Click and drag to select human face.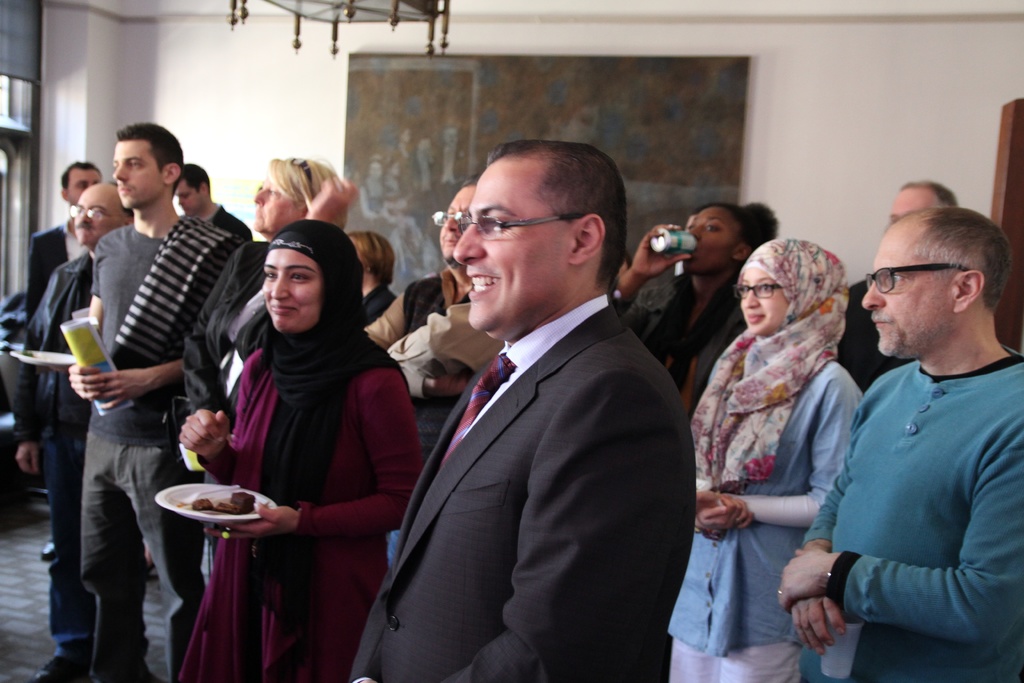
Selection: [left=890, top=187, right=925, bottom=217].
